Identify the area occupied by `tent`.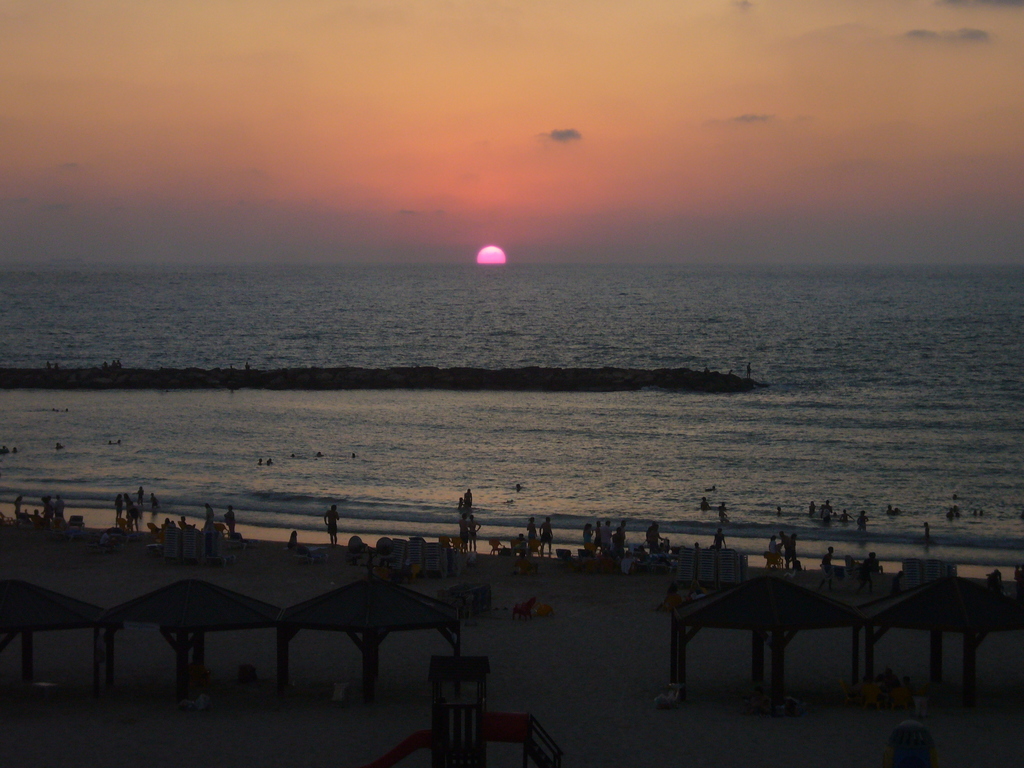
Area: 875 579 1023 696.
